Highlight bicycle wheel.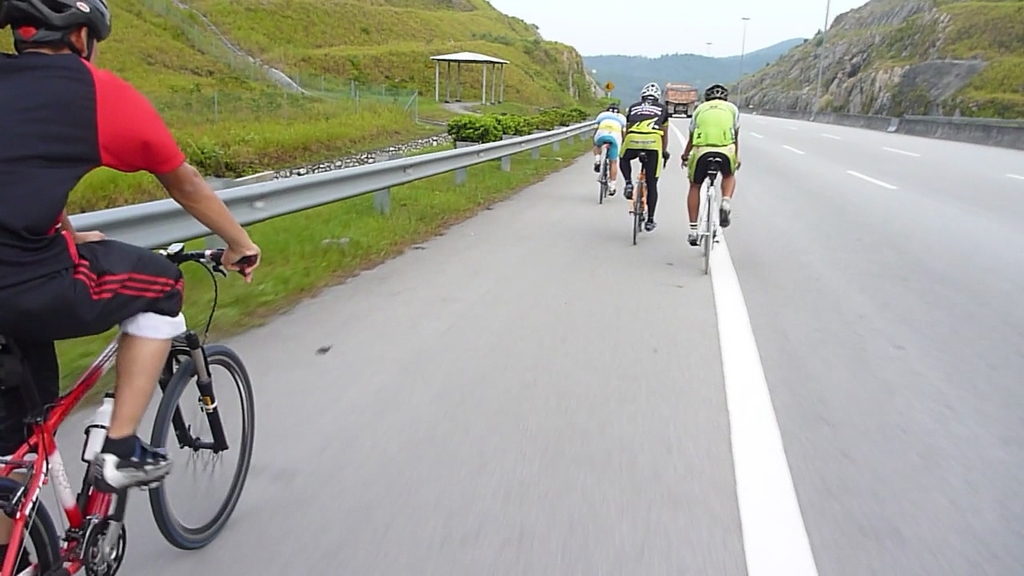
Highlighted region: (597, 158, 601, 201).
